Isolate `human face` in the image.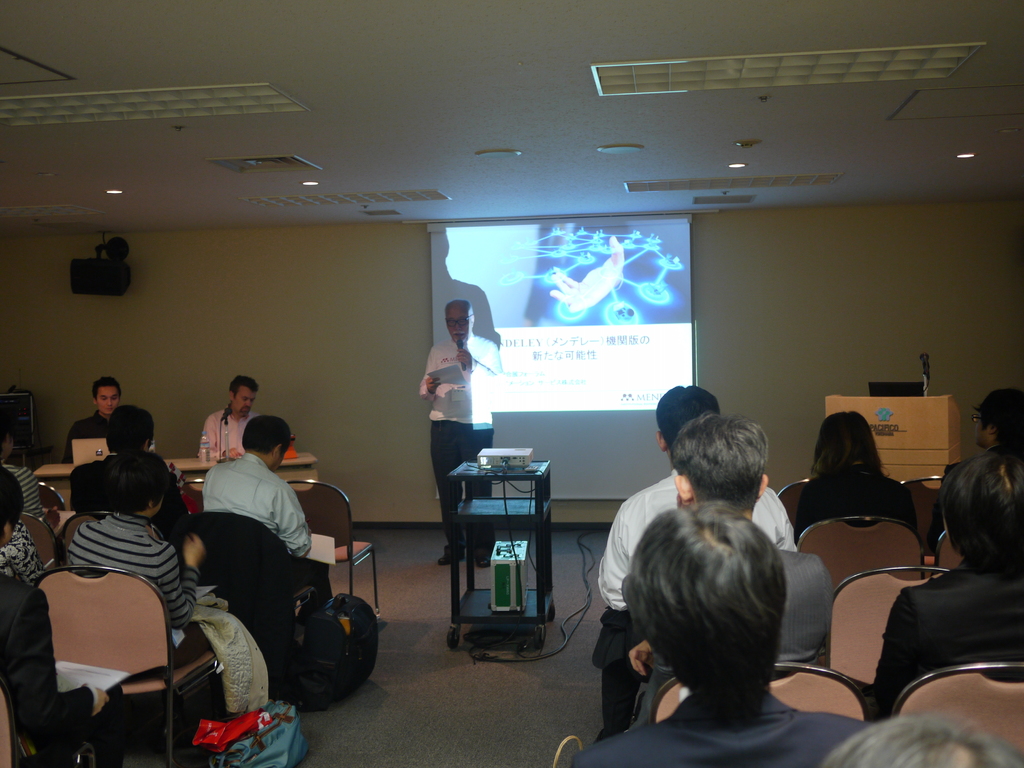
Isolated region: x1=97 y1=388 x2=119 y2=413.
